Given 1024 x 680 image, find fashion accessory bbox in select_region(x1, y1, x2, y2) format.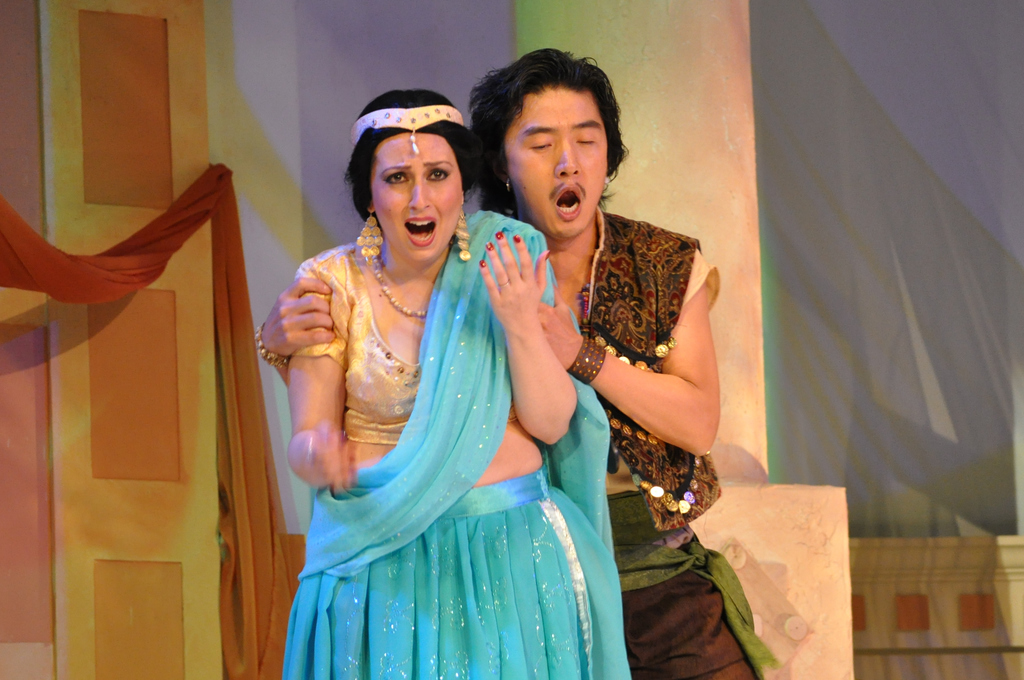
select_region(565, 339, 608, 382).
